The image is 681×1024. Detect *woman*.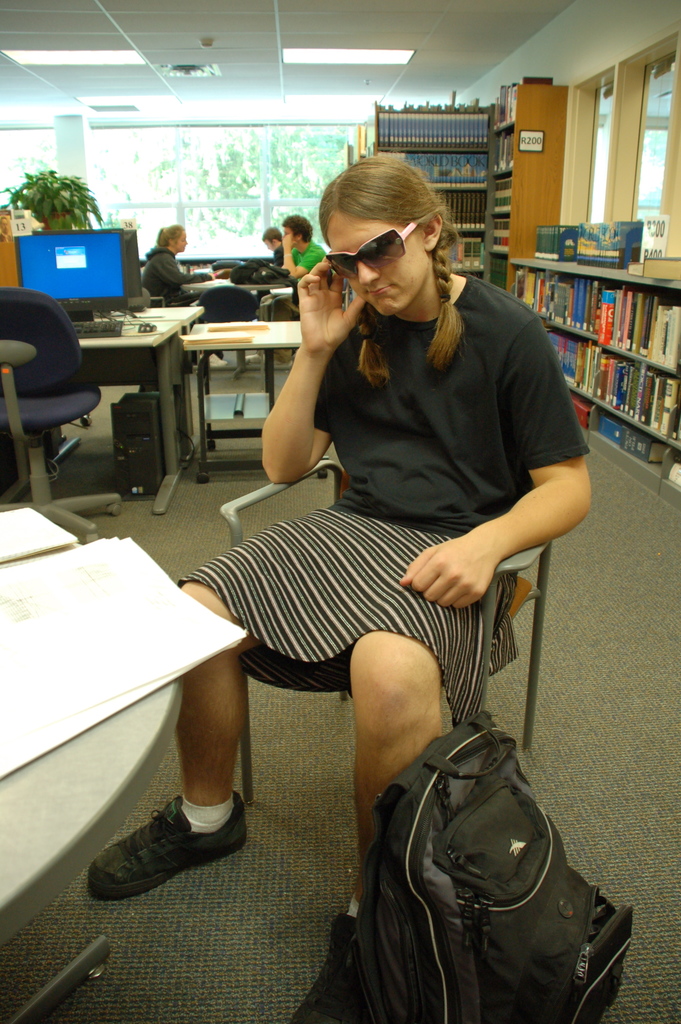
Detection: region(169, 143, 587, 971).
